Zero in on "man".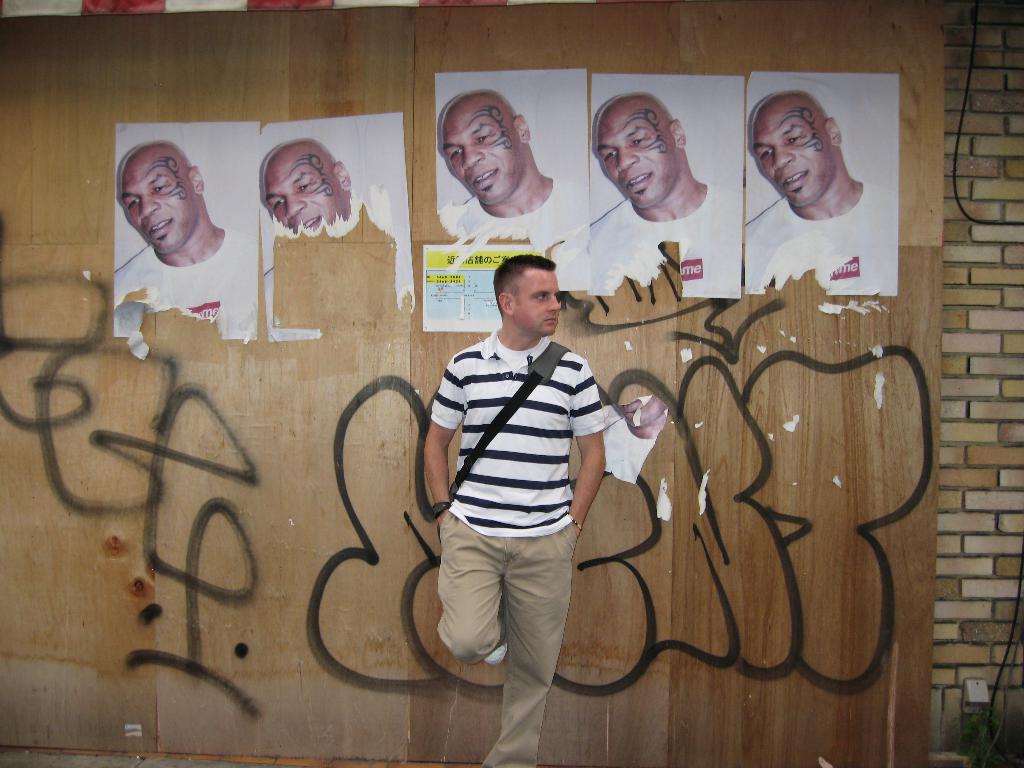
Zeroed in: 593 91 746 295.
